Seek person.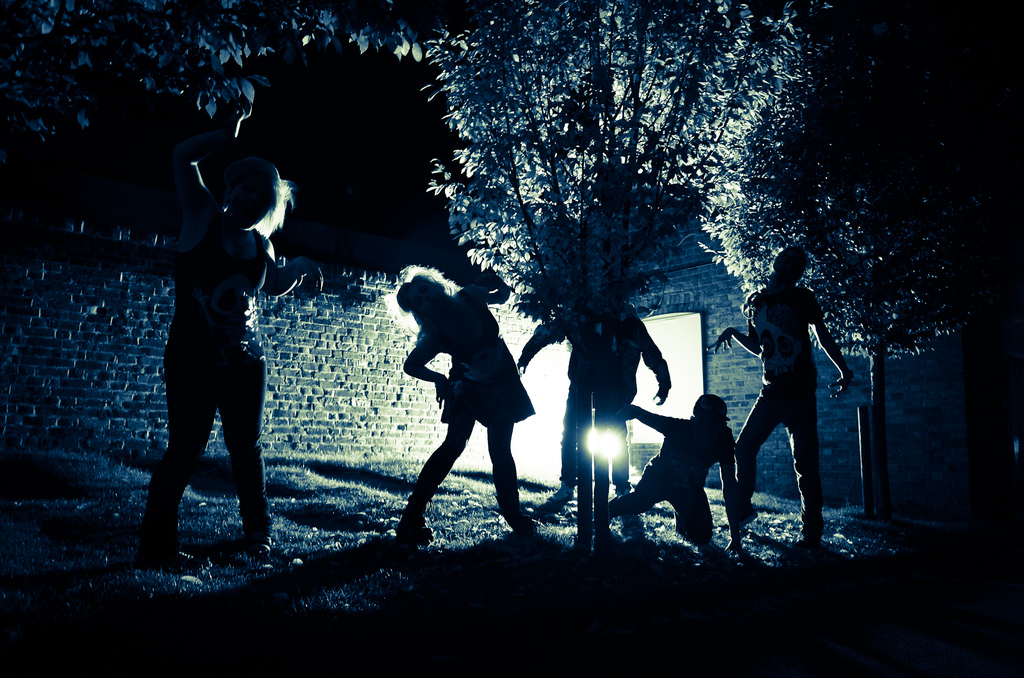
(left=711, top=254, right=840, bottom=558).
